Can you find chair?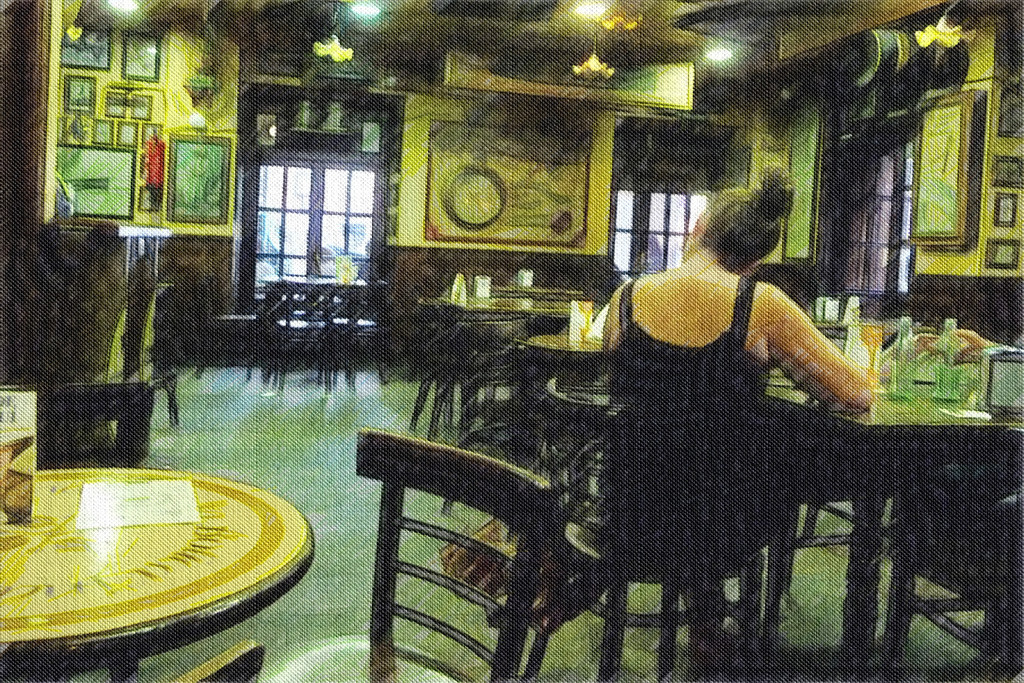
Yes, bounding box: x1=267, y1=285, x2=330, y2=394.
